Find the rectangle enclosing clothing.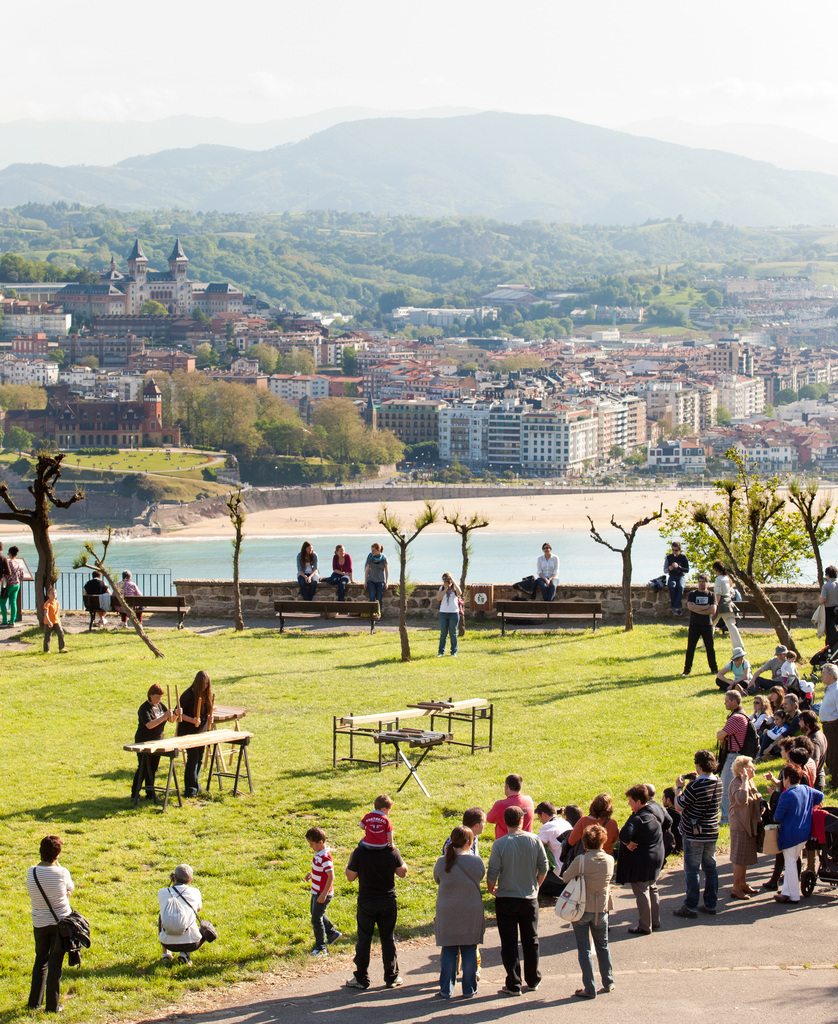
(22,855,74,1020).
